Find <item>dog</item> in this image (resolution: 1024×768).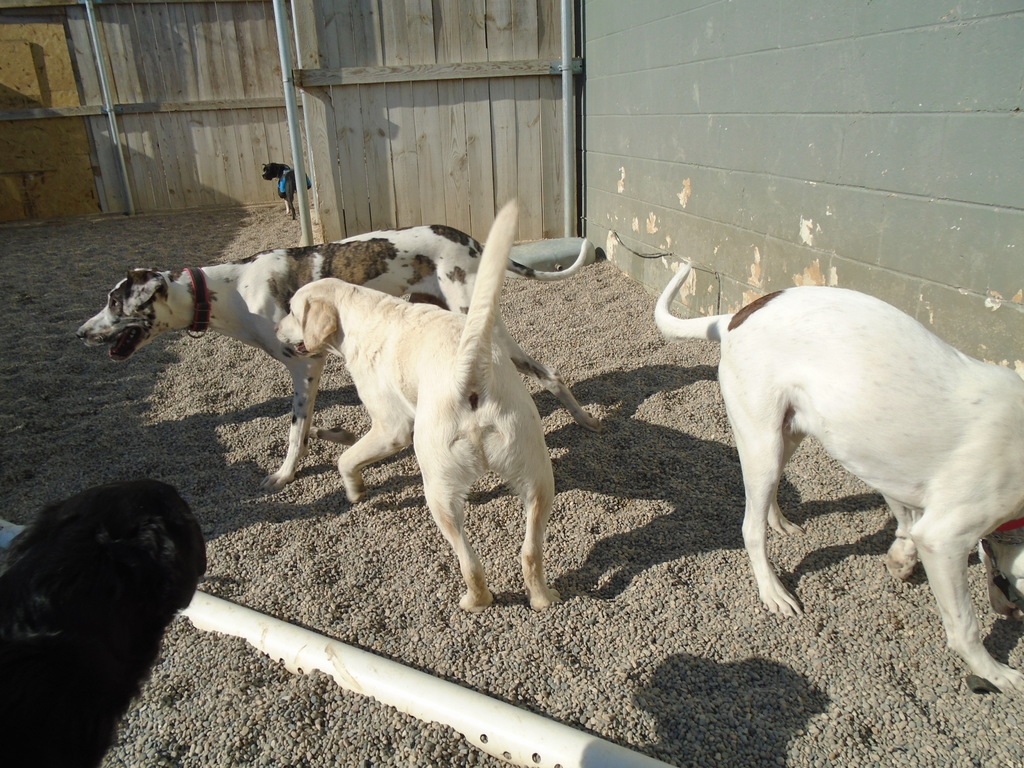
bbox=(78, 221, 595, 494).
